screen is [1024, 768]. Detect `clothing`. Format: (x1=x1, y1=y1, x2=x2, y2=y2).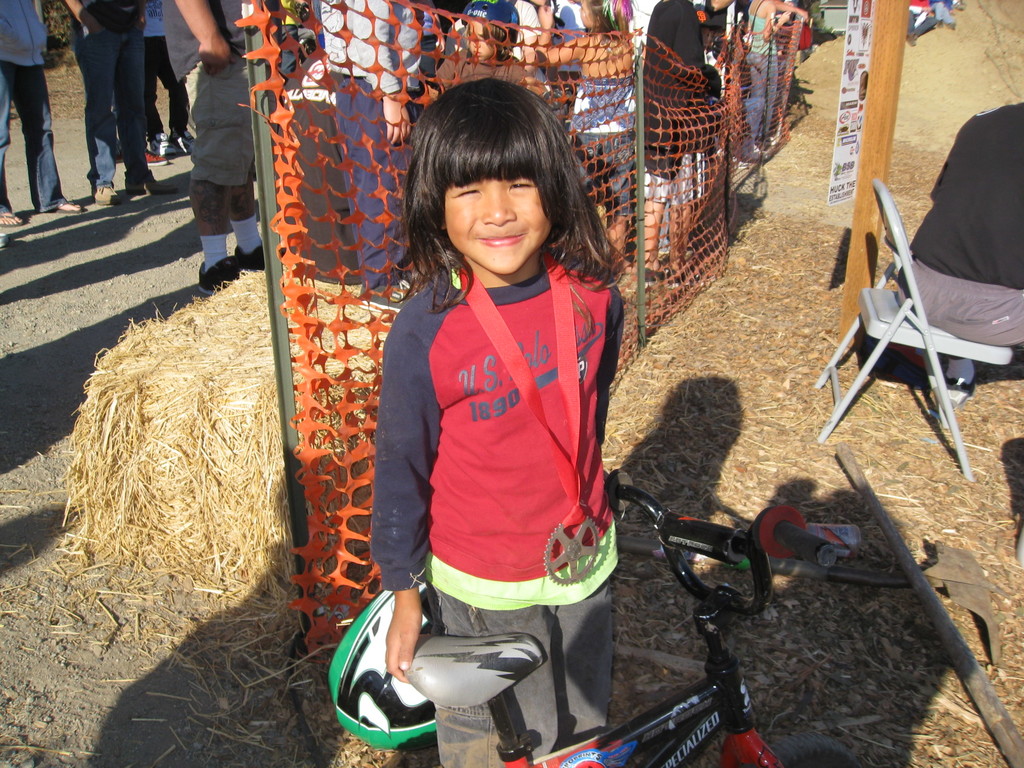
(x1=891, y1=100, x2=1023, y2=353).
